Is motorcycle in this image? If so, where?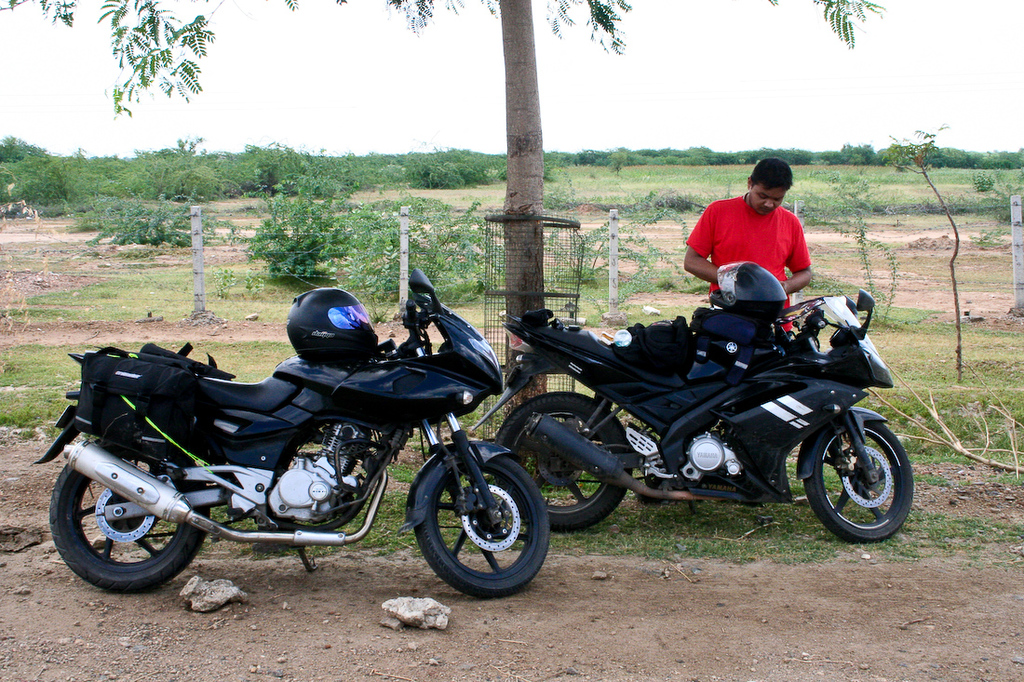
Yes, at bbox(471, 286, 913, 544).
